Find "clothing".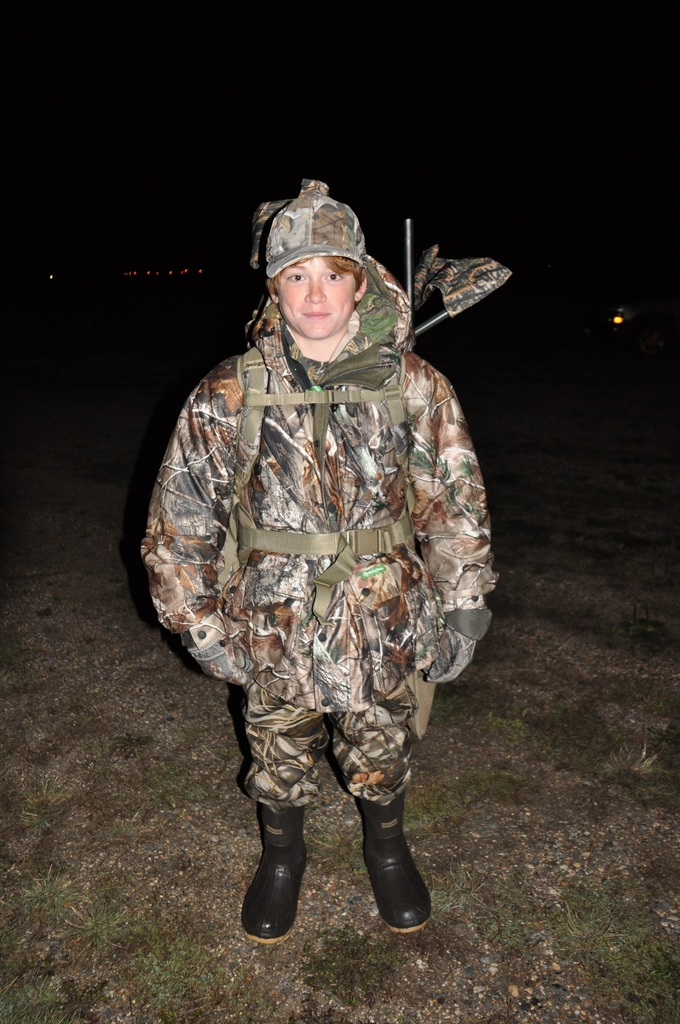
box=[147, 344, 488, 660].
